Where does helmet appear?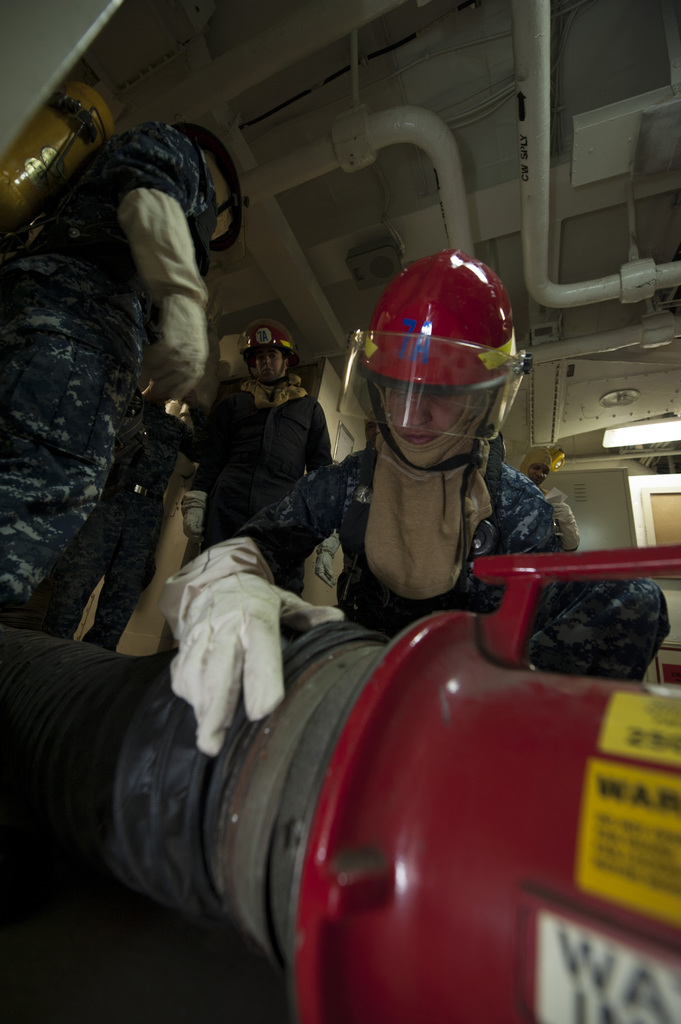
Appears at region(347, 243, 527, 468).
